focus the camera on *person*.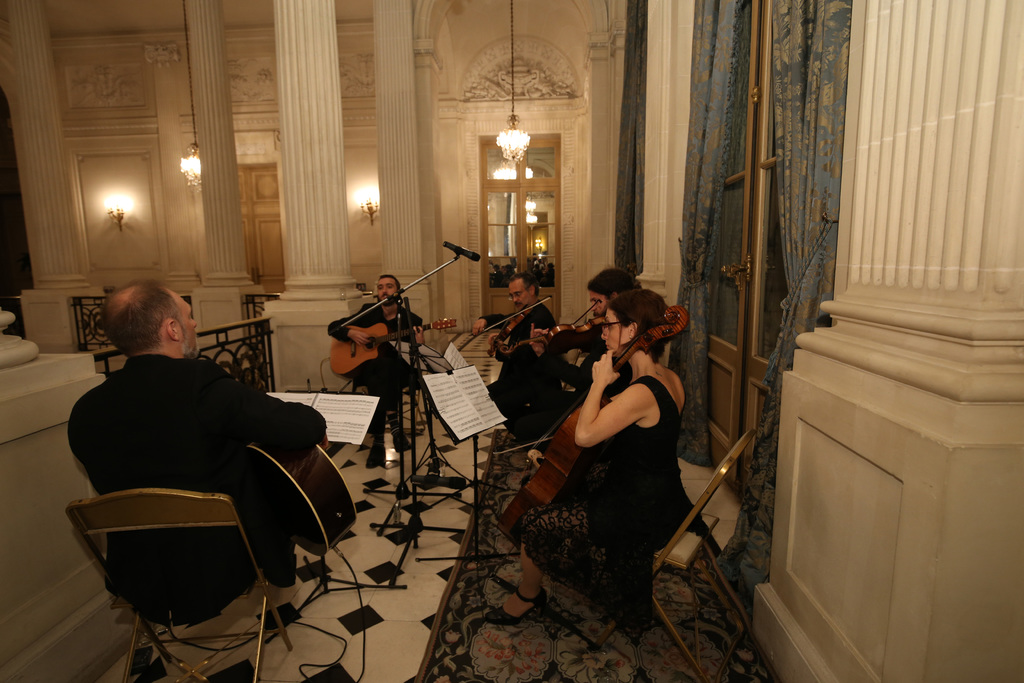
Focus region: <bbox>508, 300, 711, 643</bbox>.
